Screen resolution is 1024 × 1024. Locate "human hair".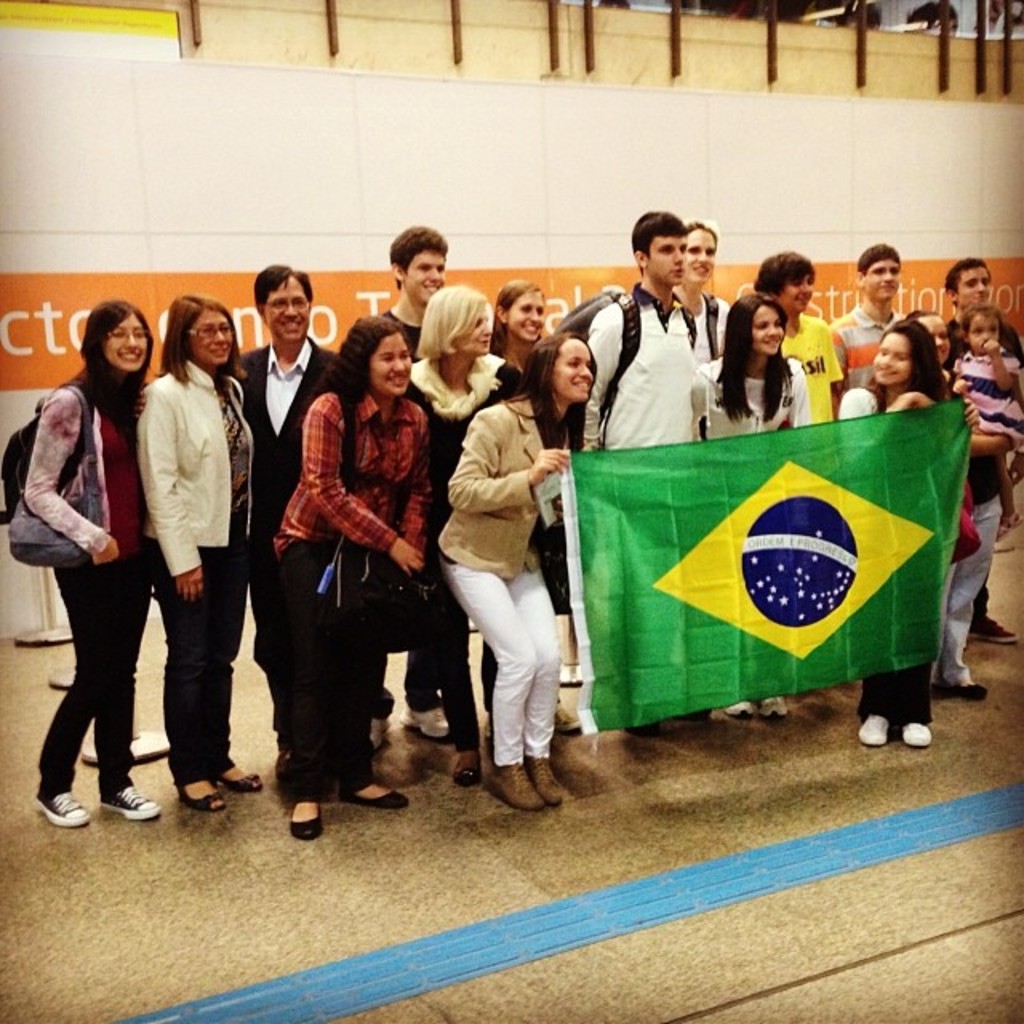
<region>413, 283, 488, 362</region>.
